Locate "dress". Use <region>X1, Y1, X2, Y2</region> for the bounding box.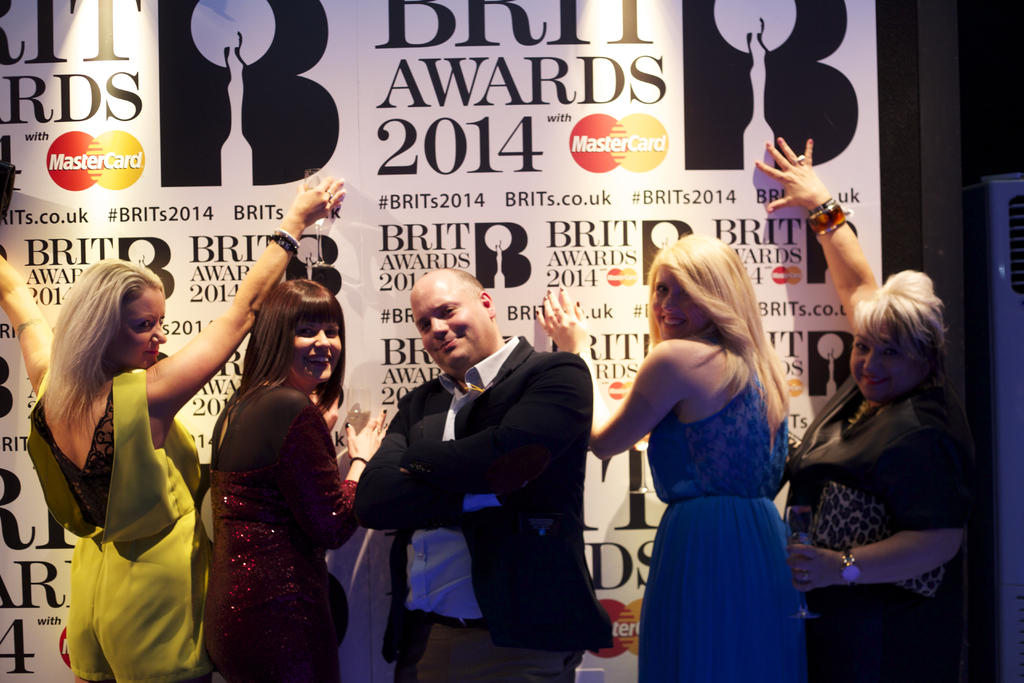
<region>26, 368, 210, 682</region>.
